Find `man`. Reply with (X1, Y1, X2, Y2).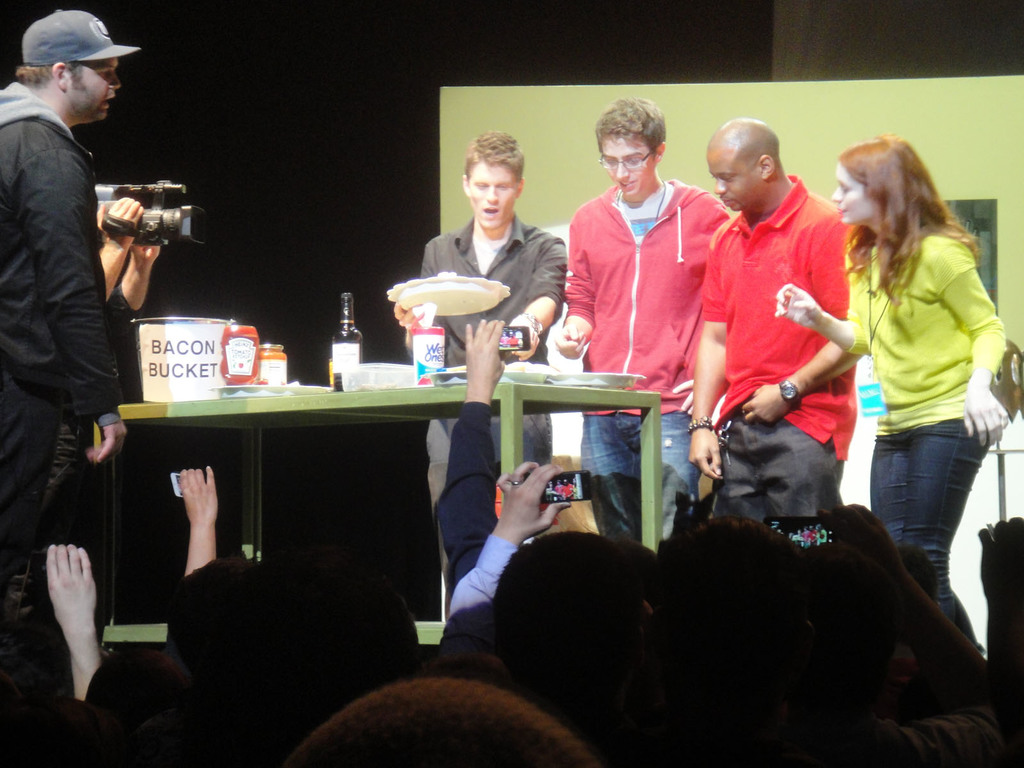
(0, 0, 154, 660).
